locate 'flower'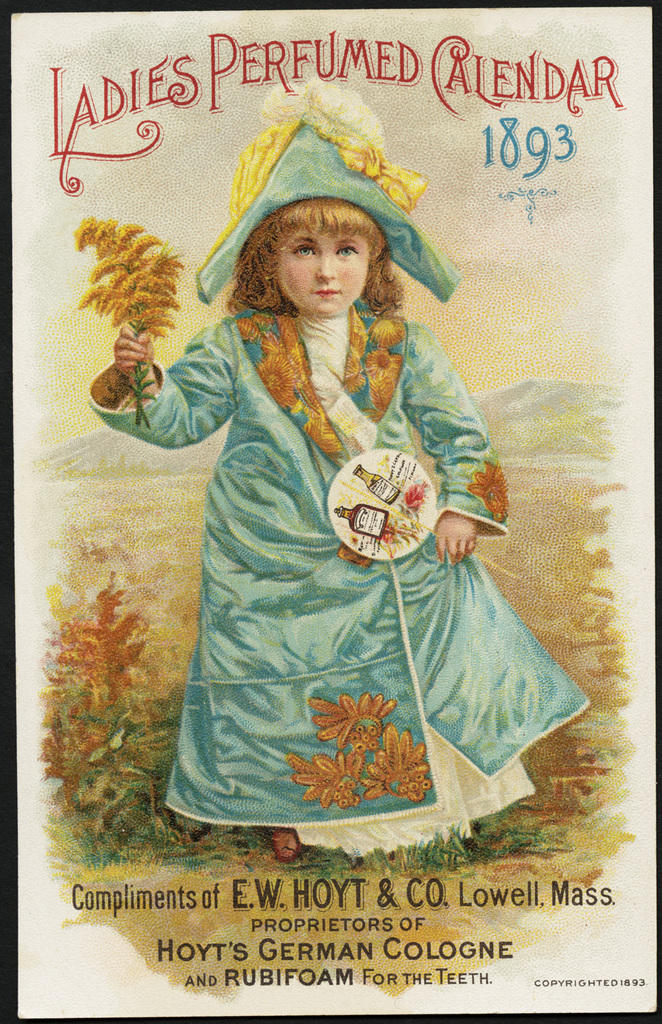
(309,690,391,750)
